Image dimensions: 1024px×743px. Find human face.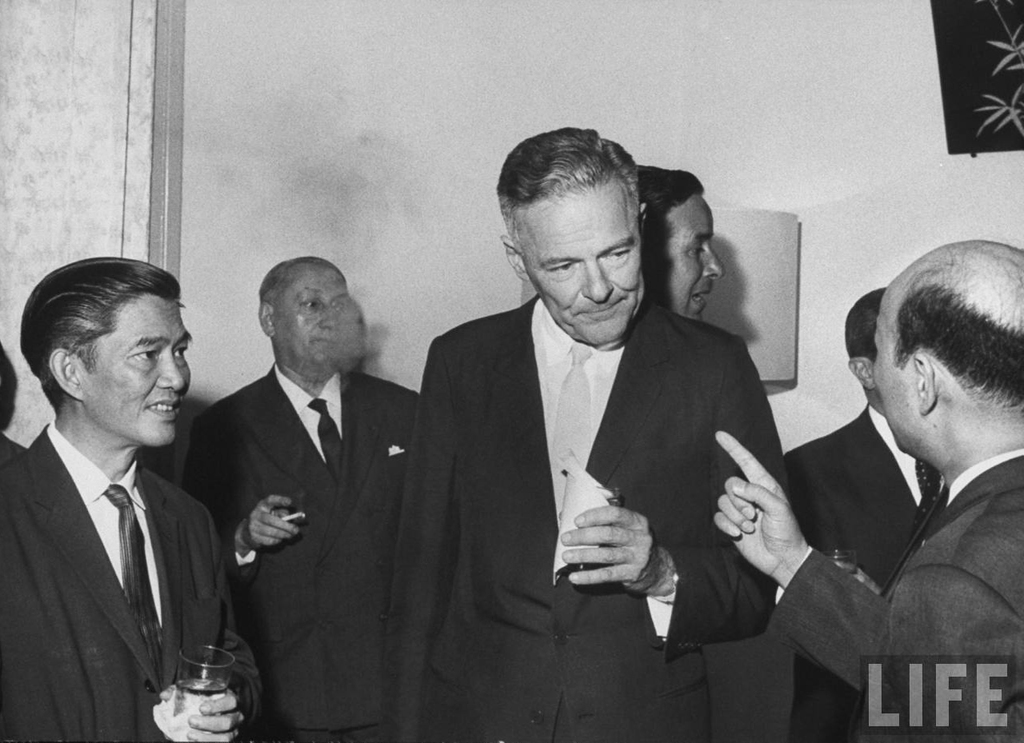
box=[626, 190, 734, 328].
